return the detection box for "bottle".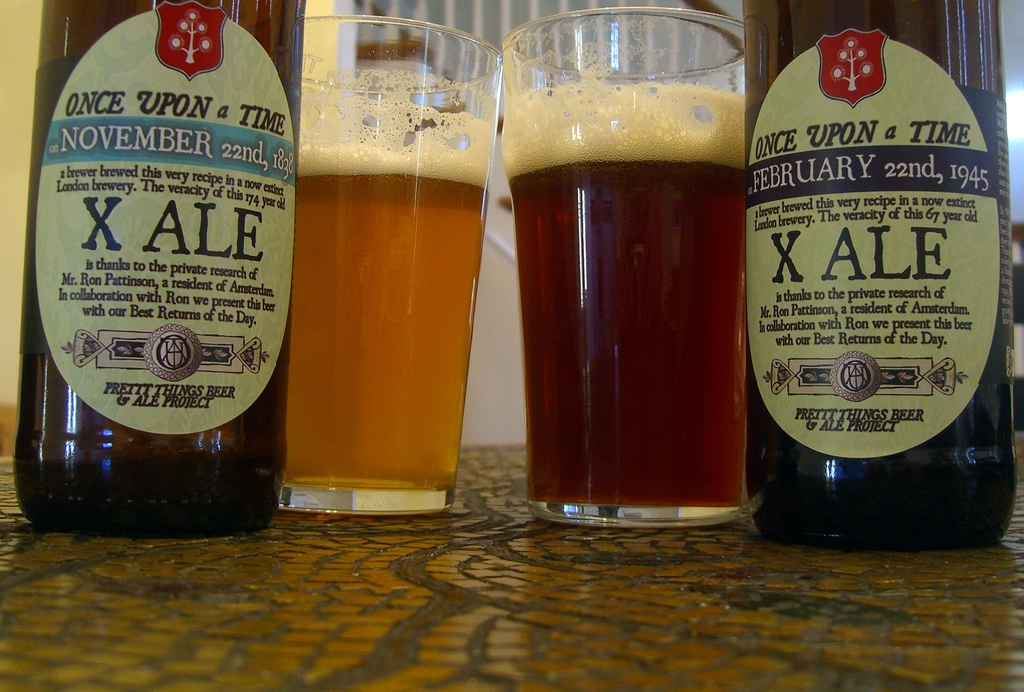
bbox=(733, 0, 1014, 554).
